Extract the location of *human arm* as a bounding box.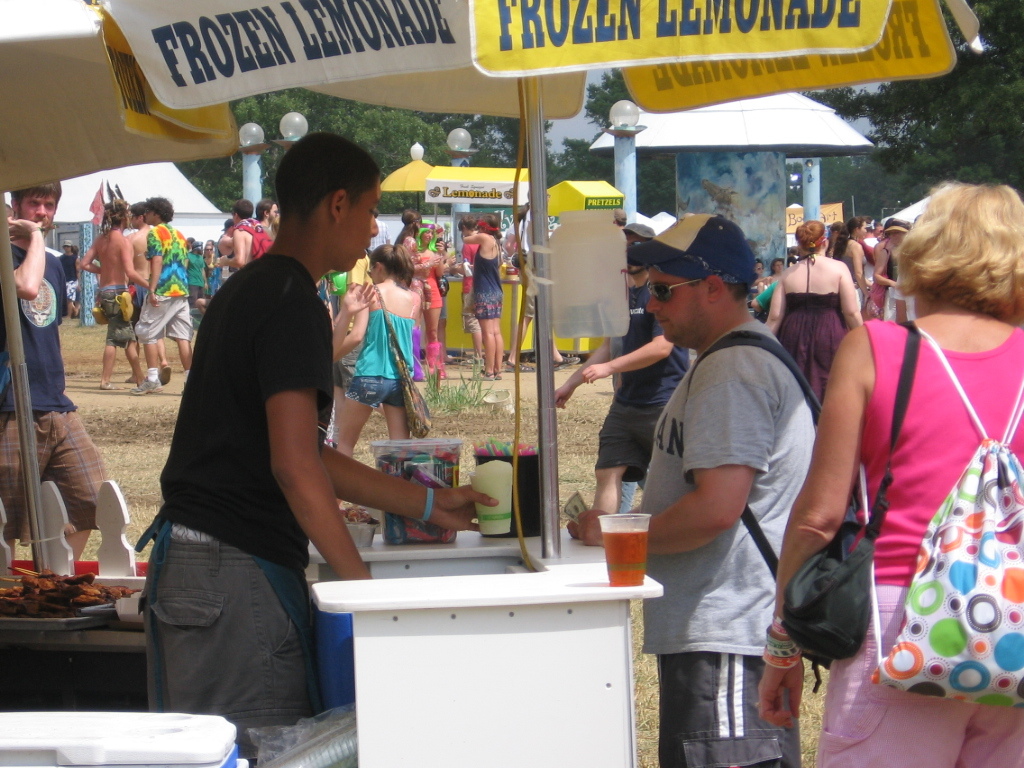
866:240:905:319.
